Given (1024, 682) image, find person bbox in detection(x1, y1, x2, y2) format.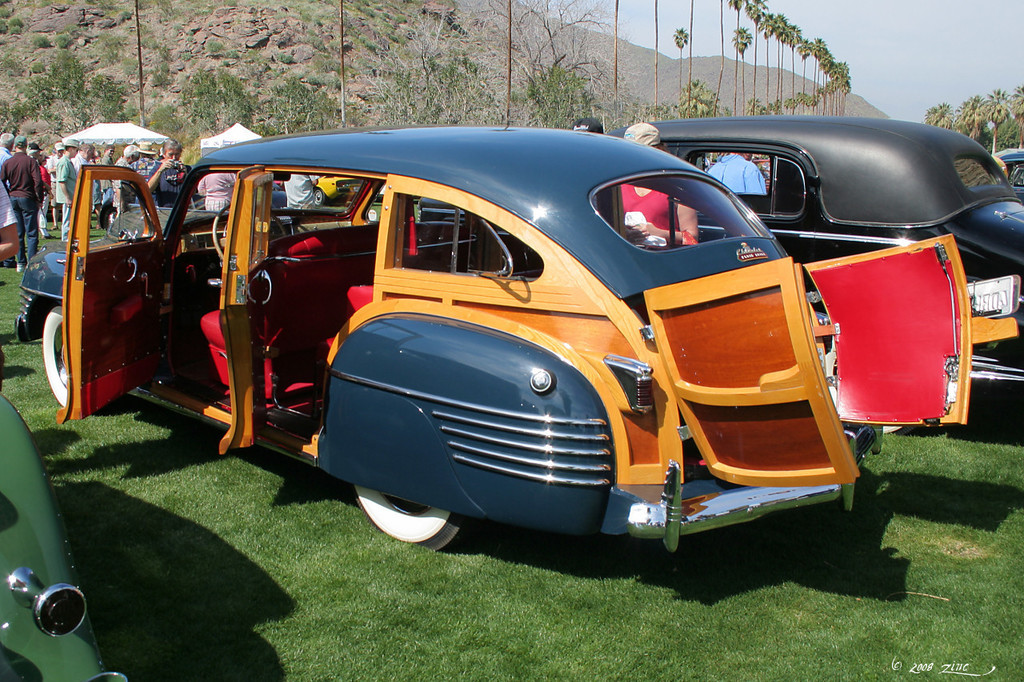
detection(1, 141, 50, 275).
